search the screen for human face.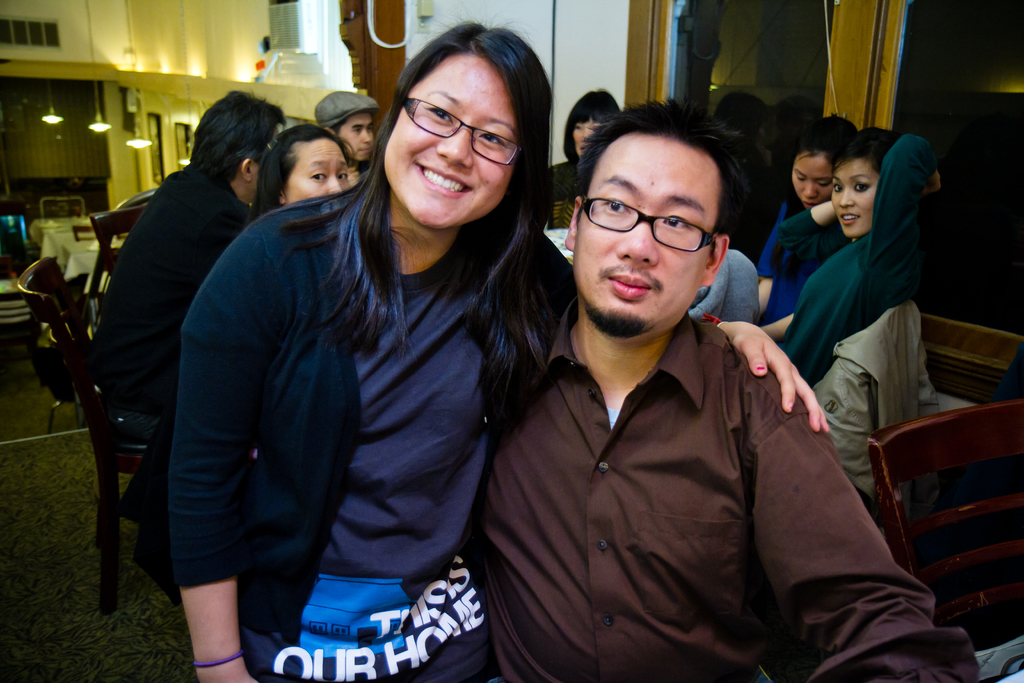
Found at Rect(276, 137, 350, 203).
